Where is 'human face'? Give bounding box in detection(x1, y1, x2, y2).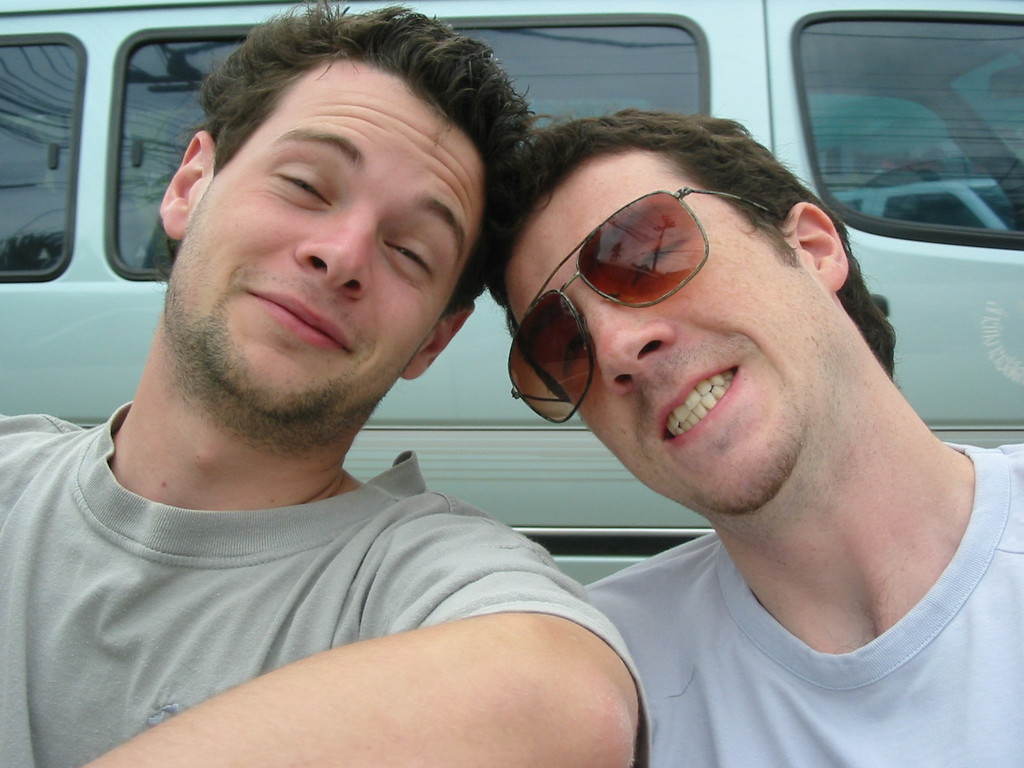
detection(170, 59, 504, 442).
